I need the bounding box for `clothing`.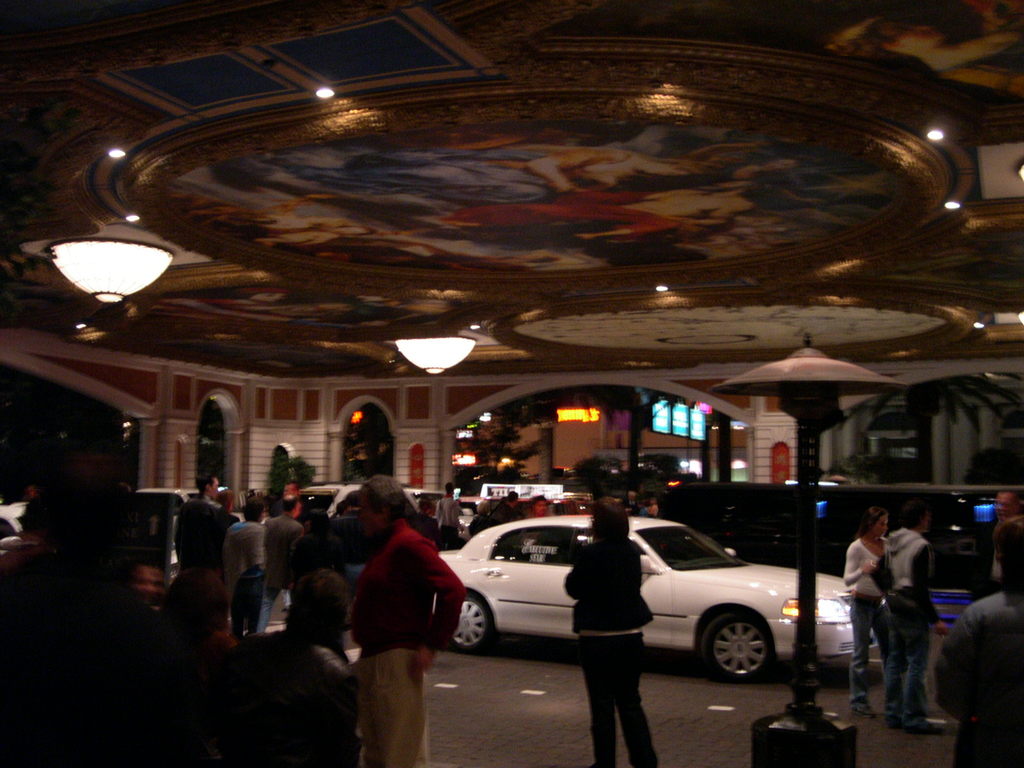
Here it is: 216/513/266/628.
